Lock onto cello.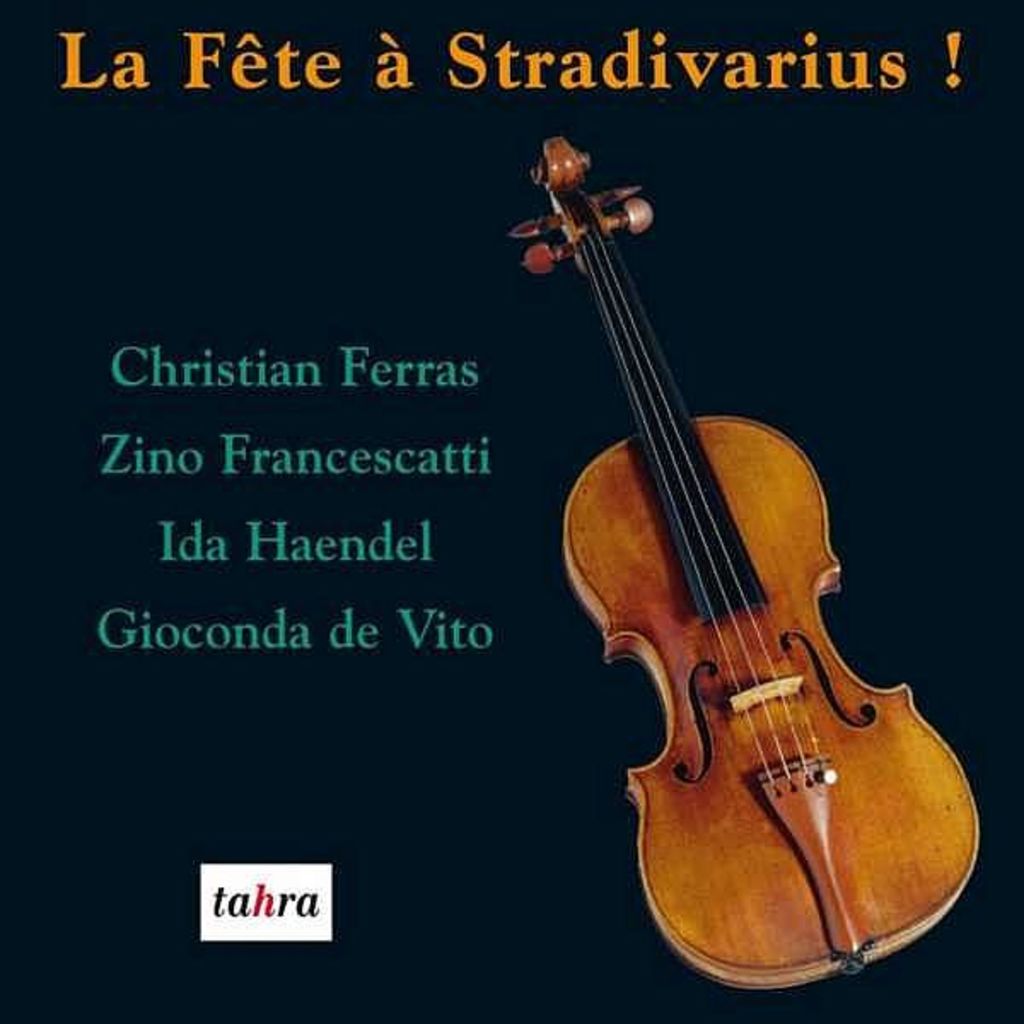
Locked: detection(510, 138, 983, 988).
